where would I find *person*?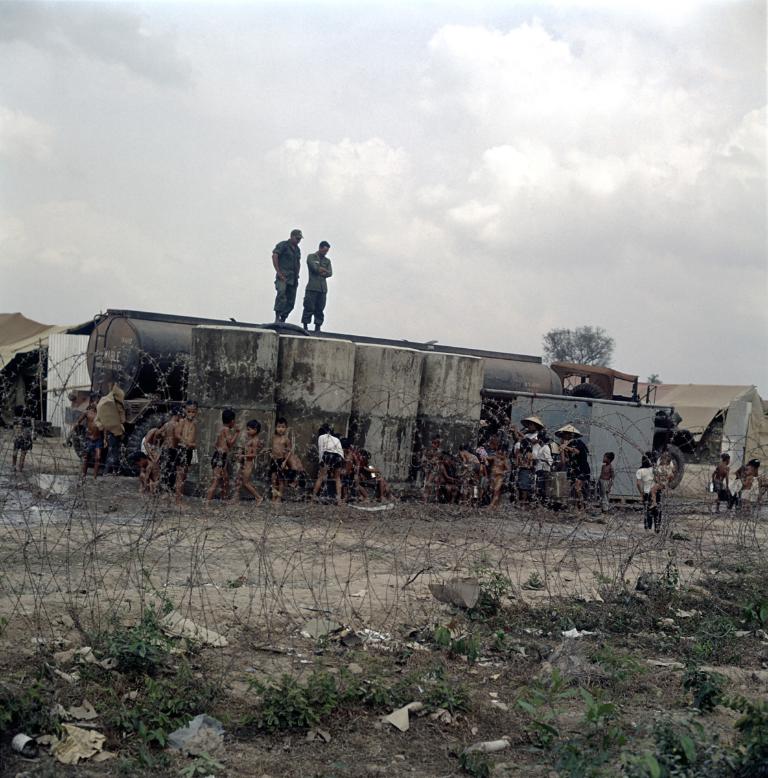
At left=296, top=240, right=331, bottom=333.
